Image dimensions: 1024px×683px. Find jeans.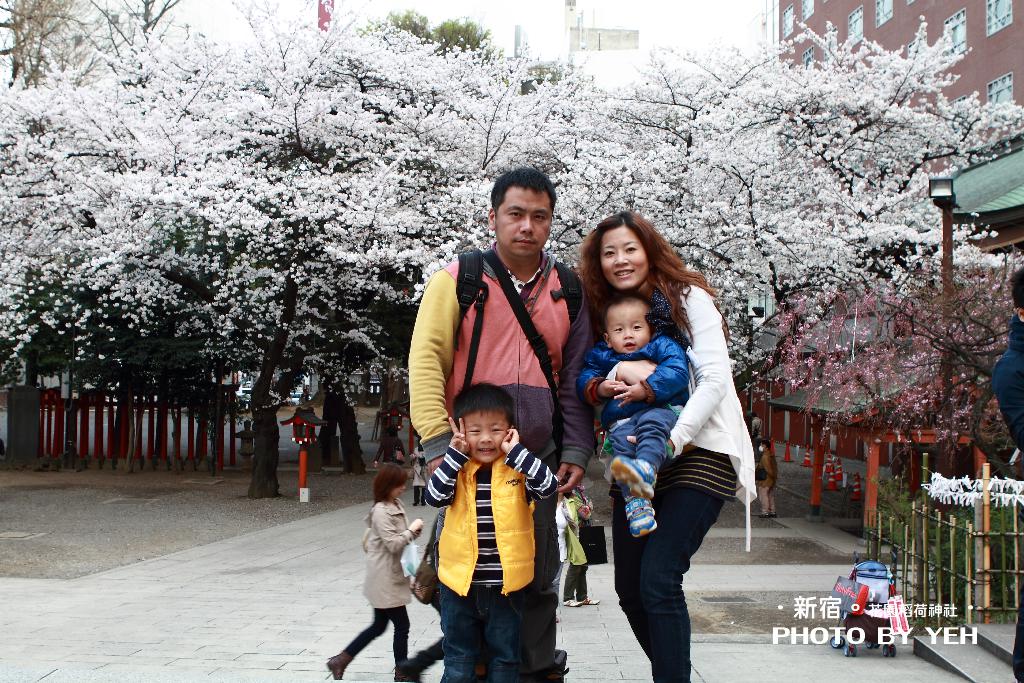
<box>603,404,674,466</box>.
